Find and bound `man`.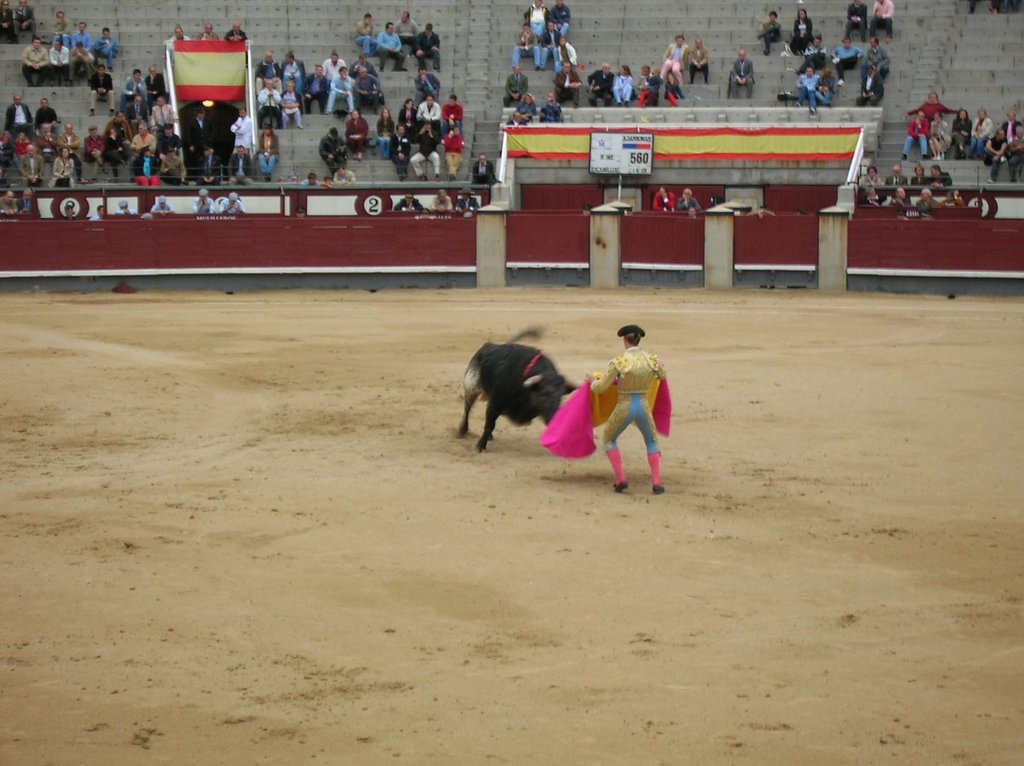
Bound: (left=17, top=35, right=50, bottom=85).
